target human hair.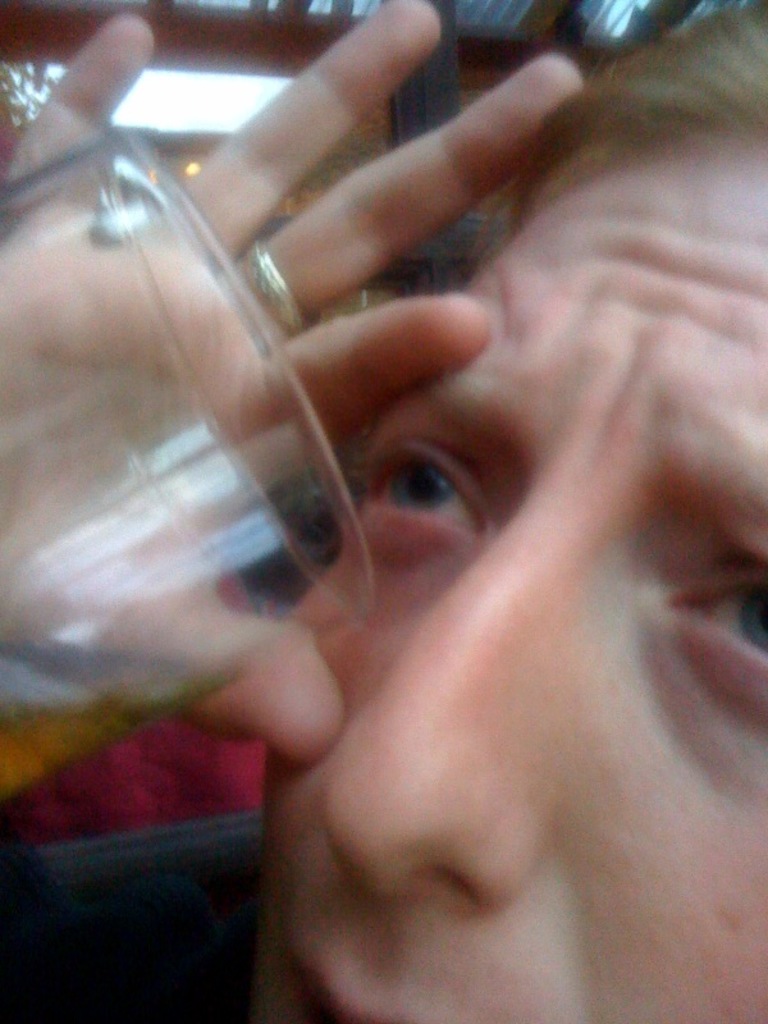
Target region: (468,0,767,255).
